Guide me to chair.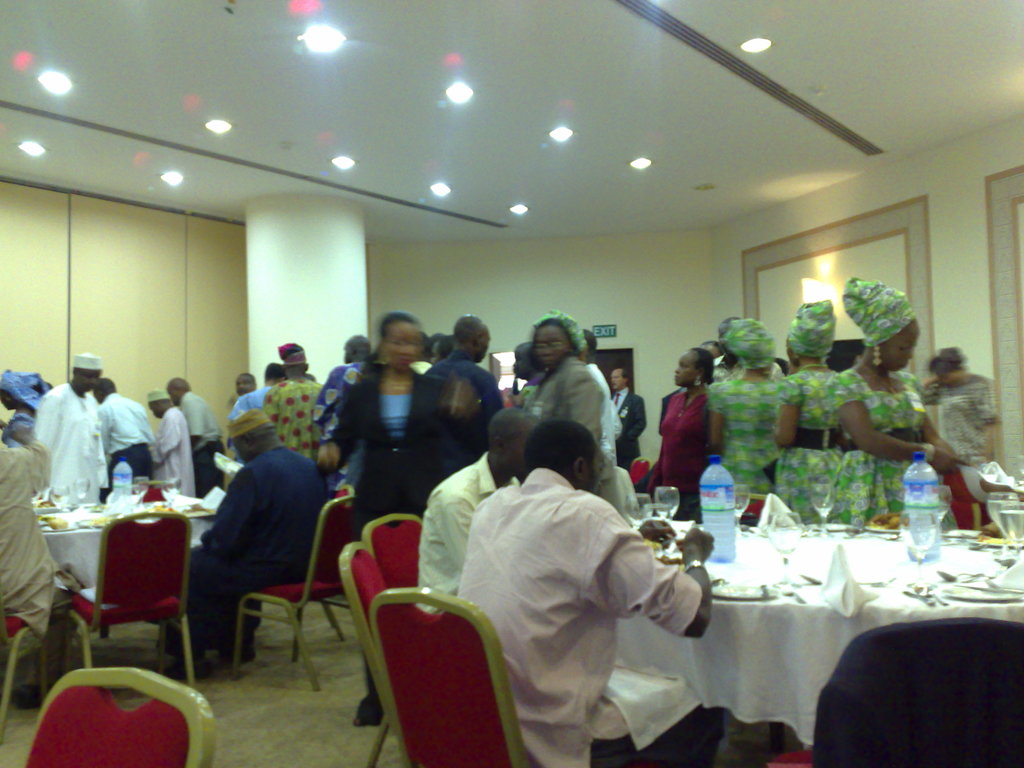
Guidance: {"x1": 353, "y1": 565, "x2": 525, "y2": 767}.
